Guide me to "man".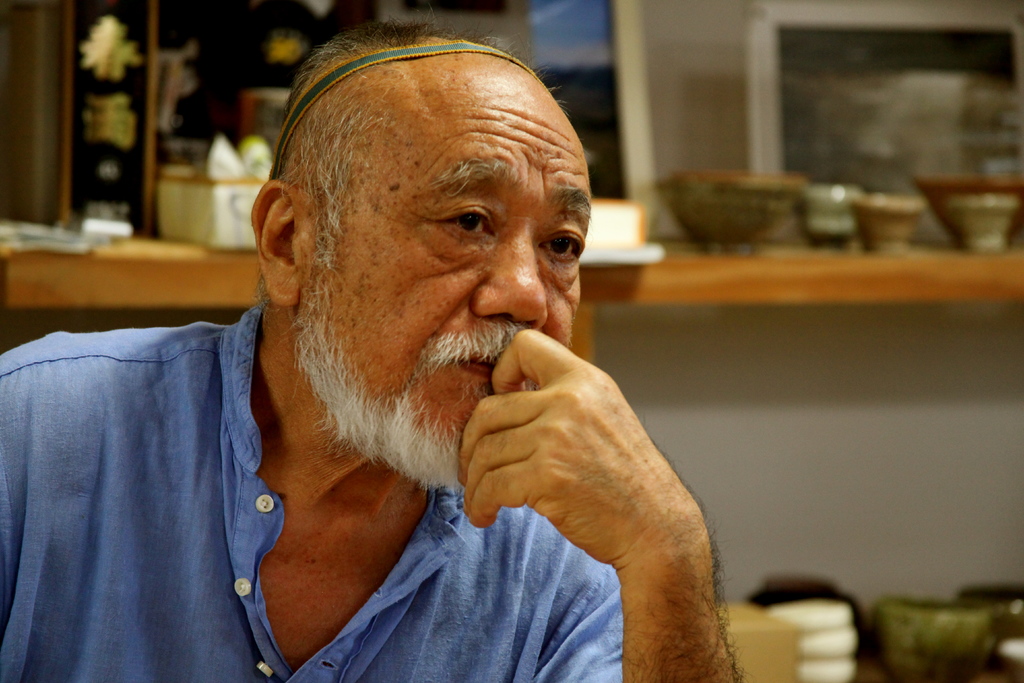
Guidance: 26 33 749 662.
